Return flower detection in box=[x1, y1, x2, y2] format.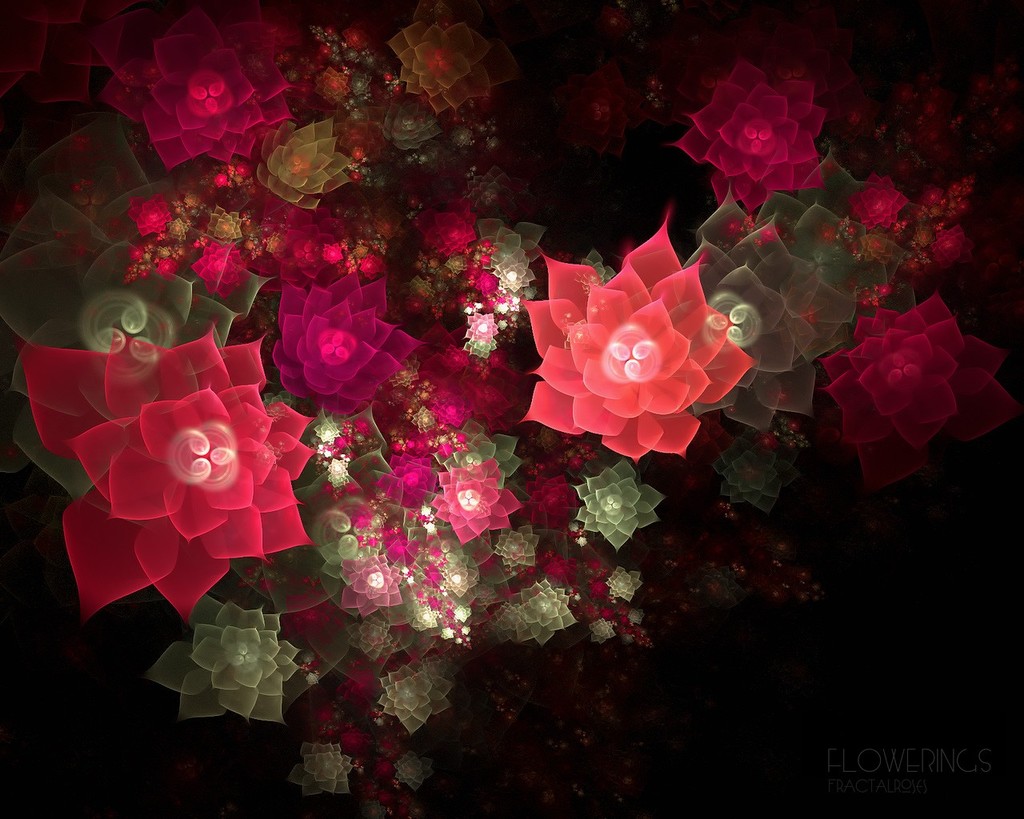
box=[139, 190, 177, 234].
